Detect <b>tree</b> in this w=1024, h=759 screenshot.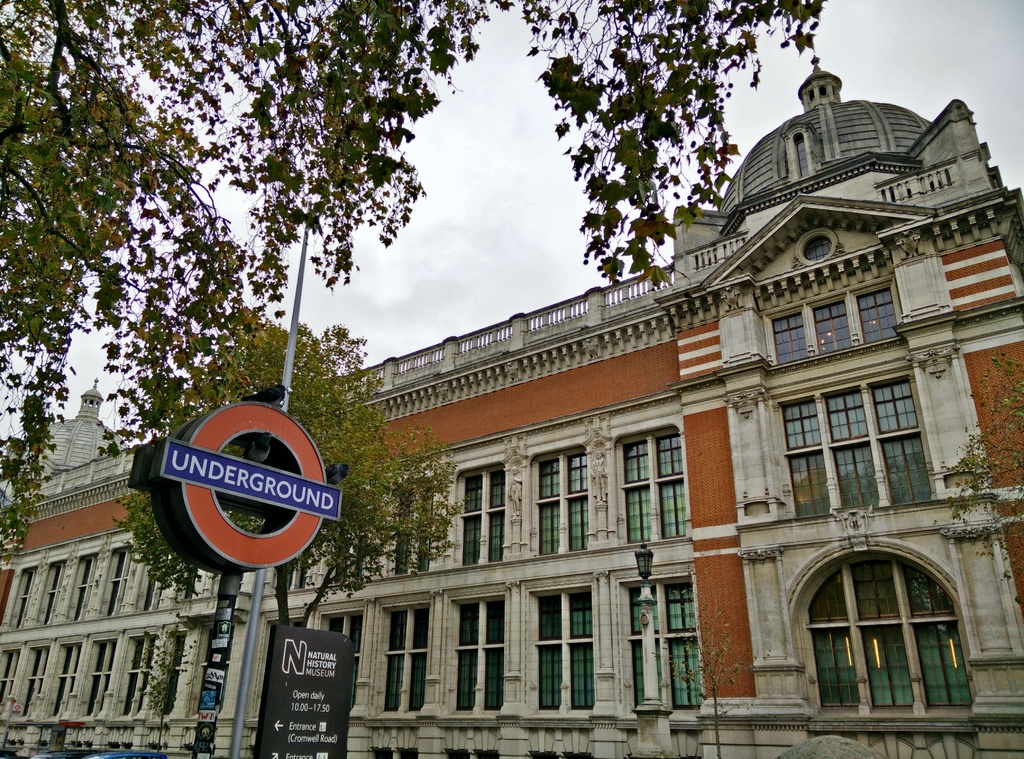
Detection: rect(939, 349, 1023, 584).
